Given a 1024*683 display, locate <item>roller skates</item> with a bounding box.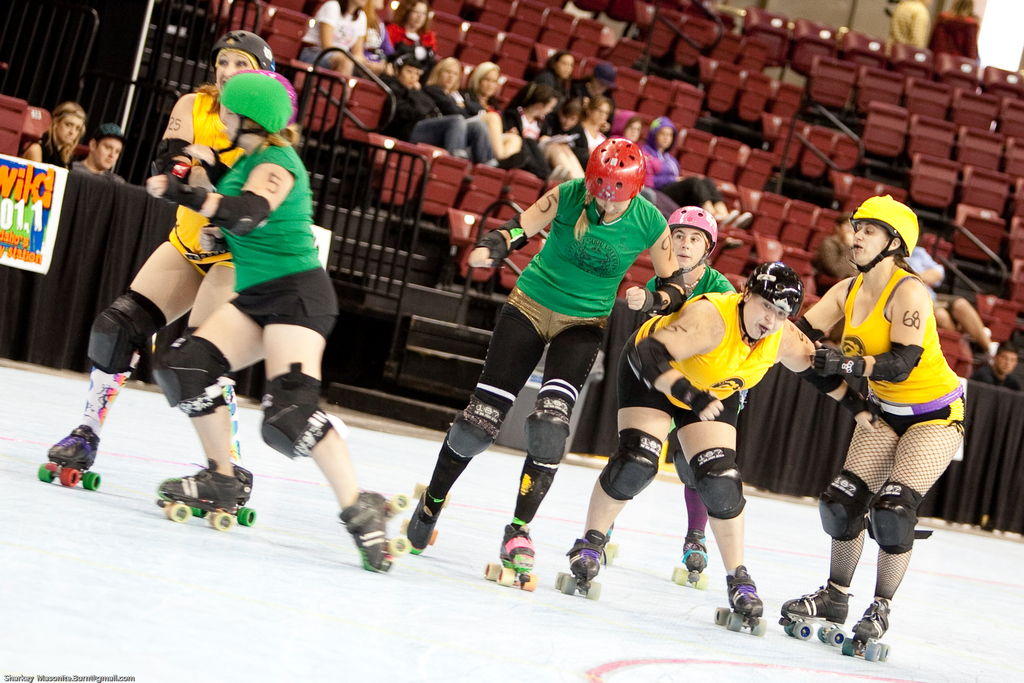
Located: region(192, 465, 257, 525).
